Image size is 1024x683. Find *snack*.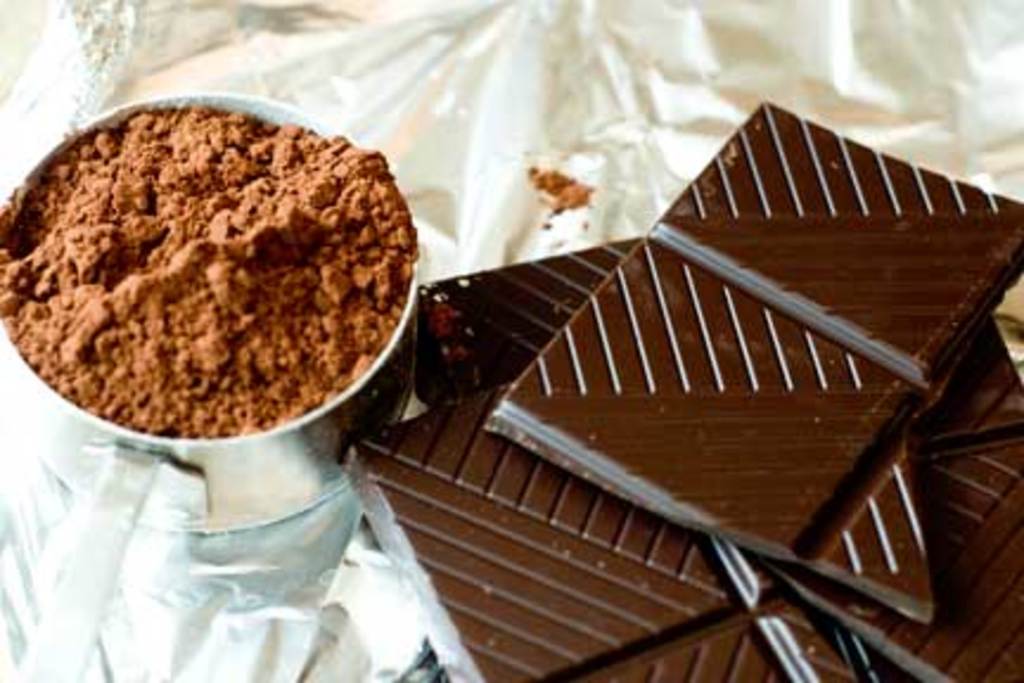
<box>339,230,1022,681</box>.
